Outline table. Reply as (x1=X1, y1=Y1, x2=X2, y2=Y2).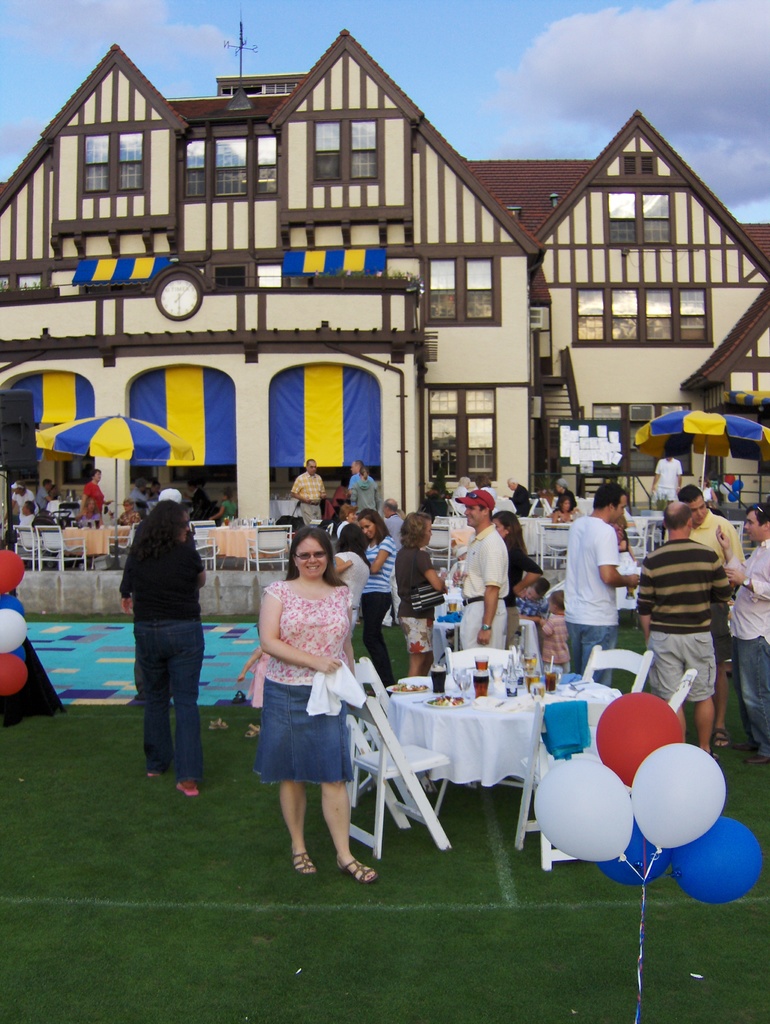
(x1=387, y1=661, x2=573, y2=851).
